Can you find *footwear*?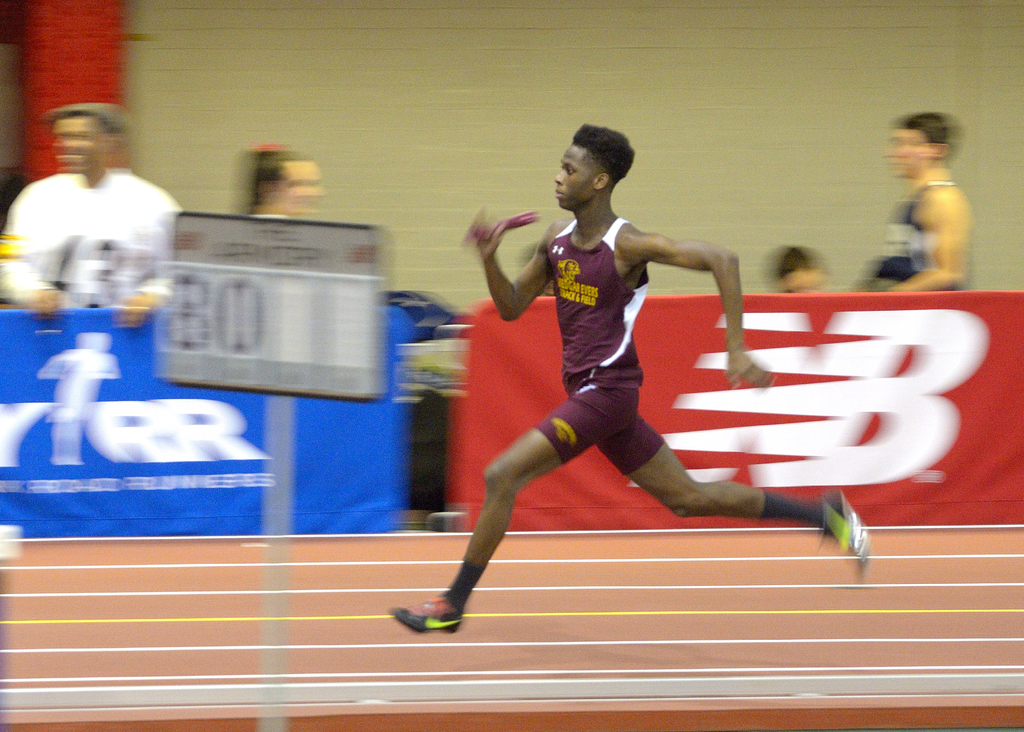
Yes, bounding box: (384, 588, 464, 644).
